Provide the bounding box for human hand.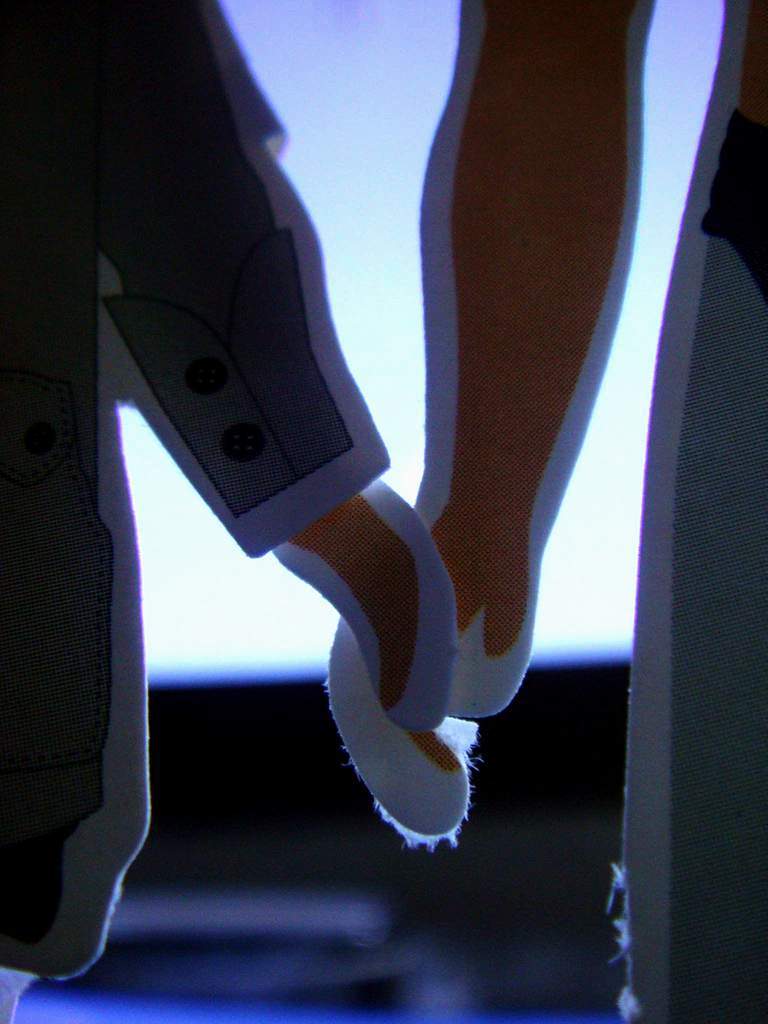
left=288, top=483, right=459, bottom=728.
